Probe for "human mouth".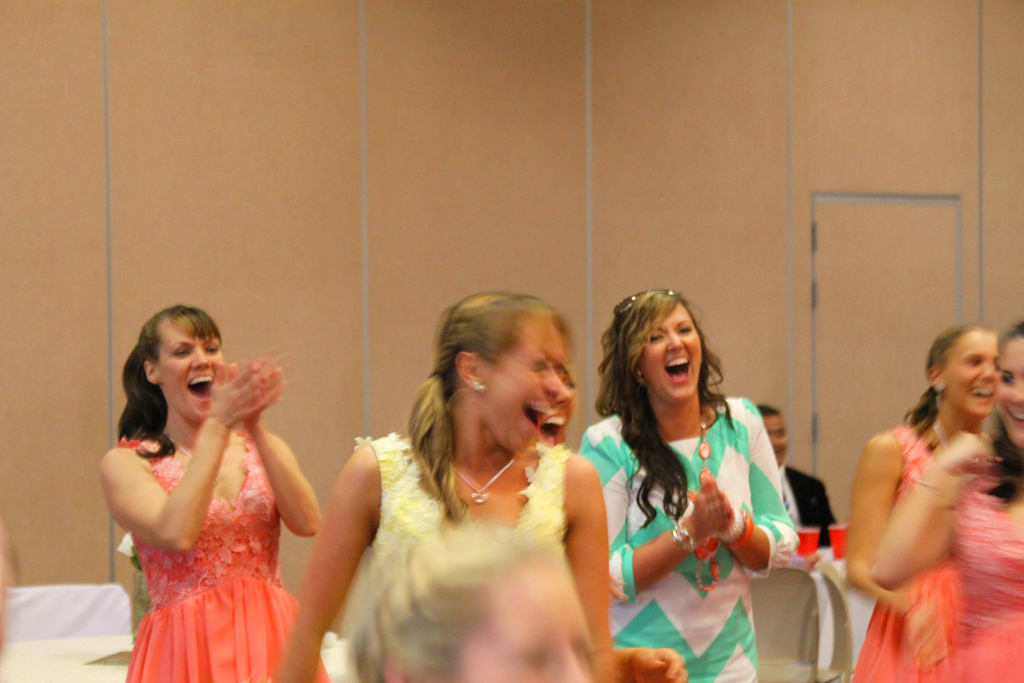
Probe result: <region>183, 367, 216, 406</region>.
